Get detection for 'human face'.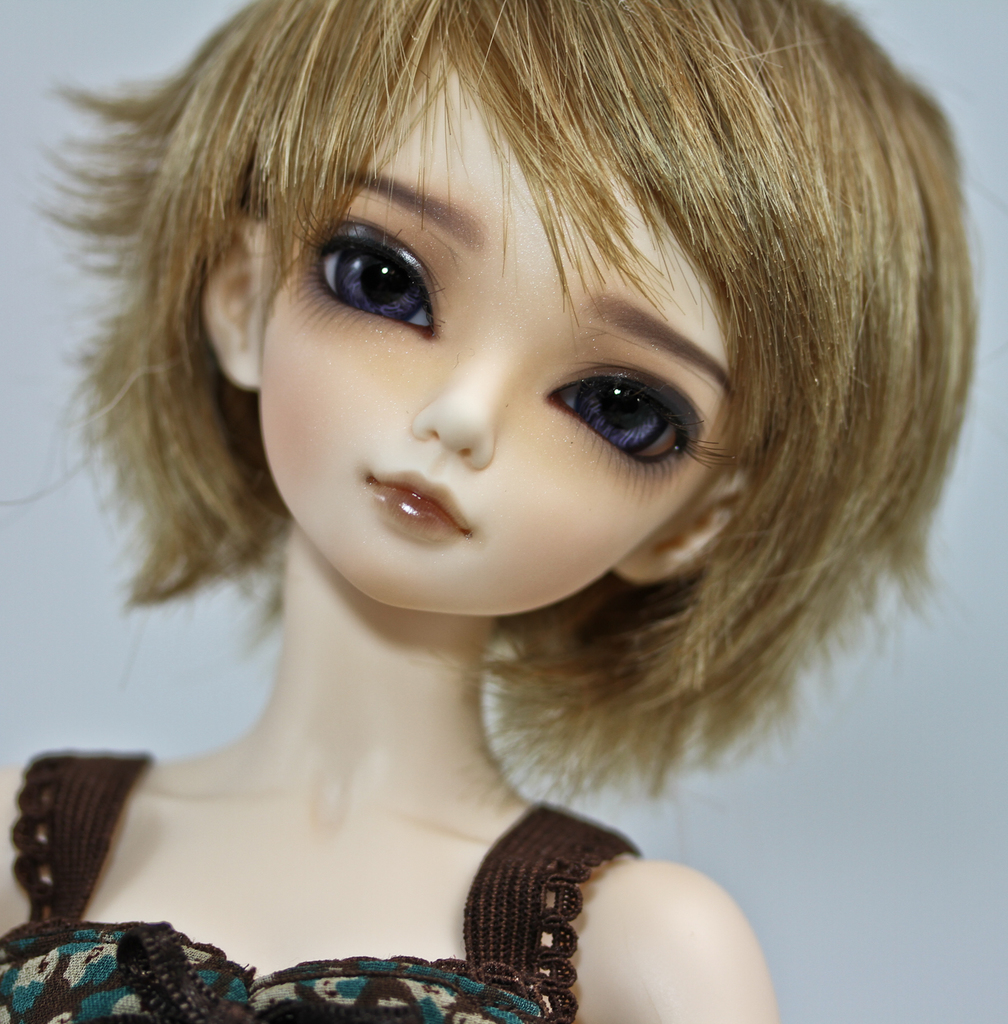
Detection: bbox=(261, 50, 734, 619).
